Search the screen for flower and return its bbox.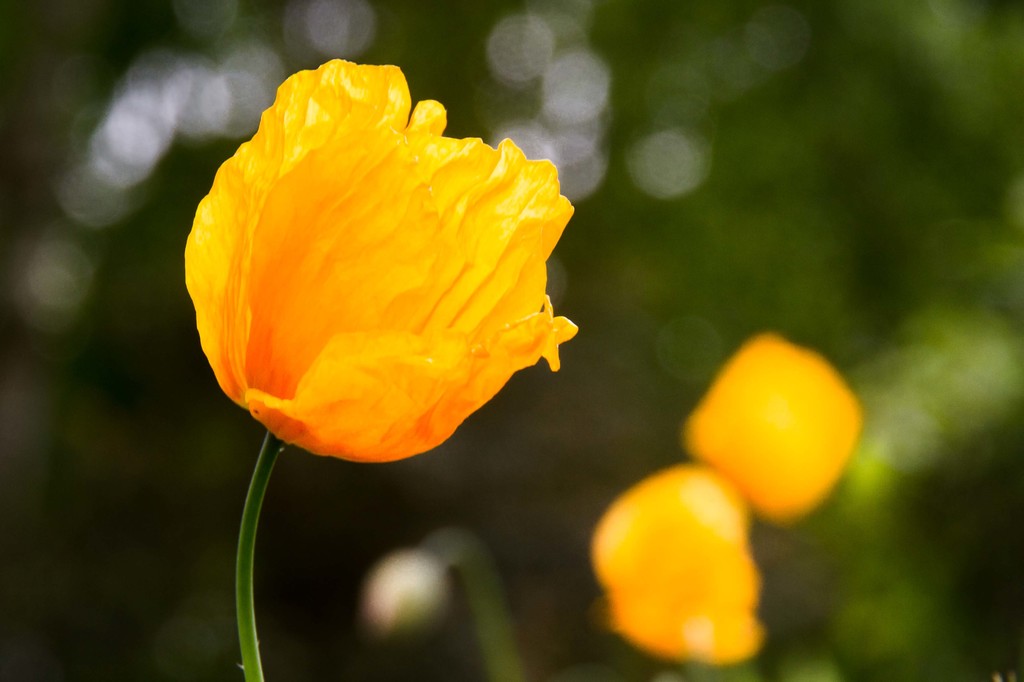
Found: locate(179, 60, 583, 465).
